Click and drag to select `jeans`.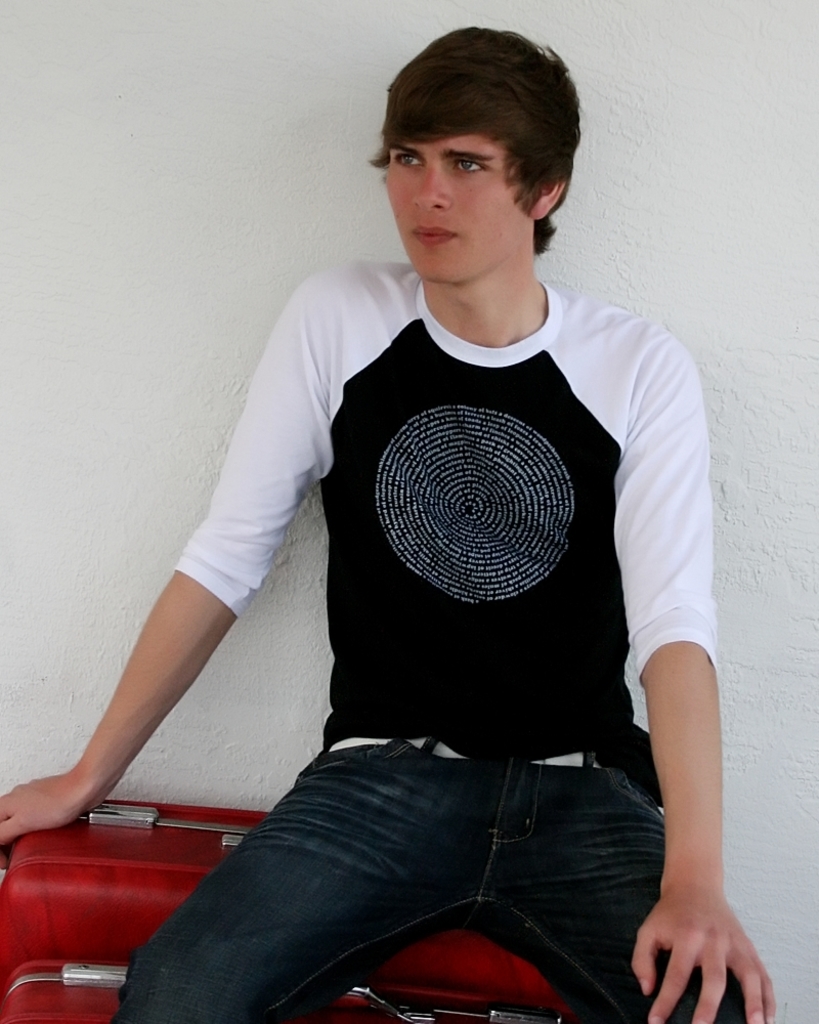
Selection: pyautogui.locateOnScreen(80, 745, 738, 1022).
